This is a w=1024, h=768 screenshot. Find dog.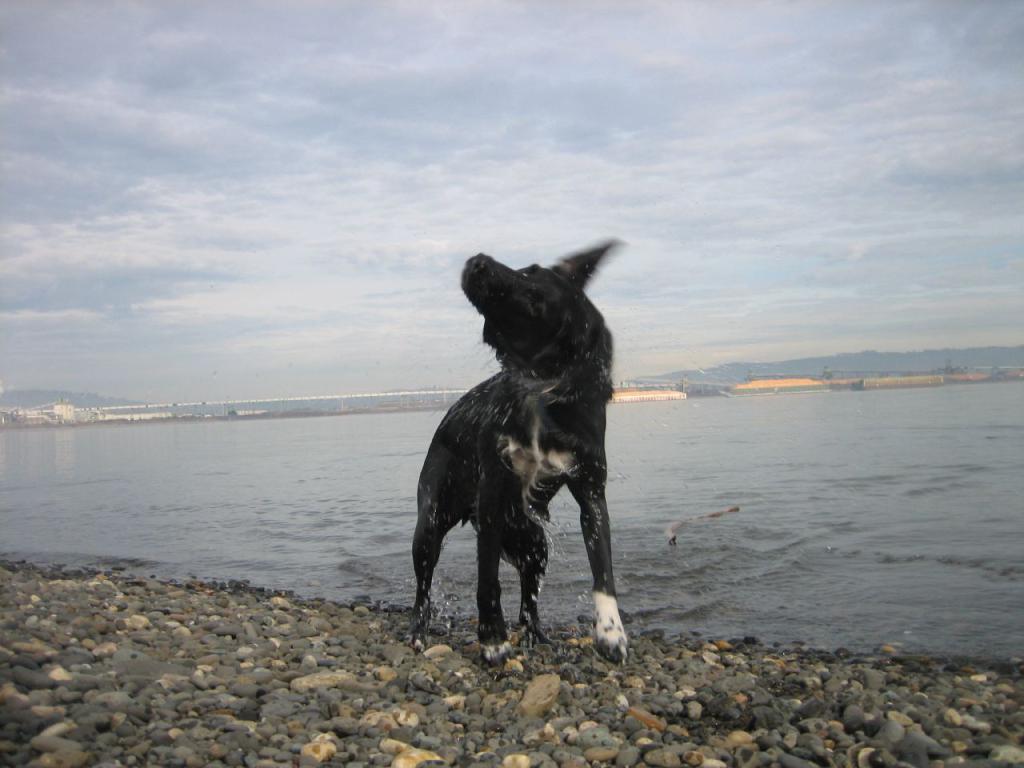
Bounding box: (x1=411, y1=238, x2=625, y2=662).
